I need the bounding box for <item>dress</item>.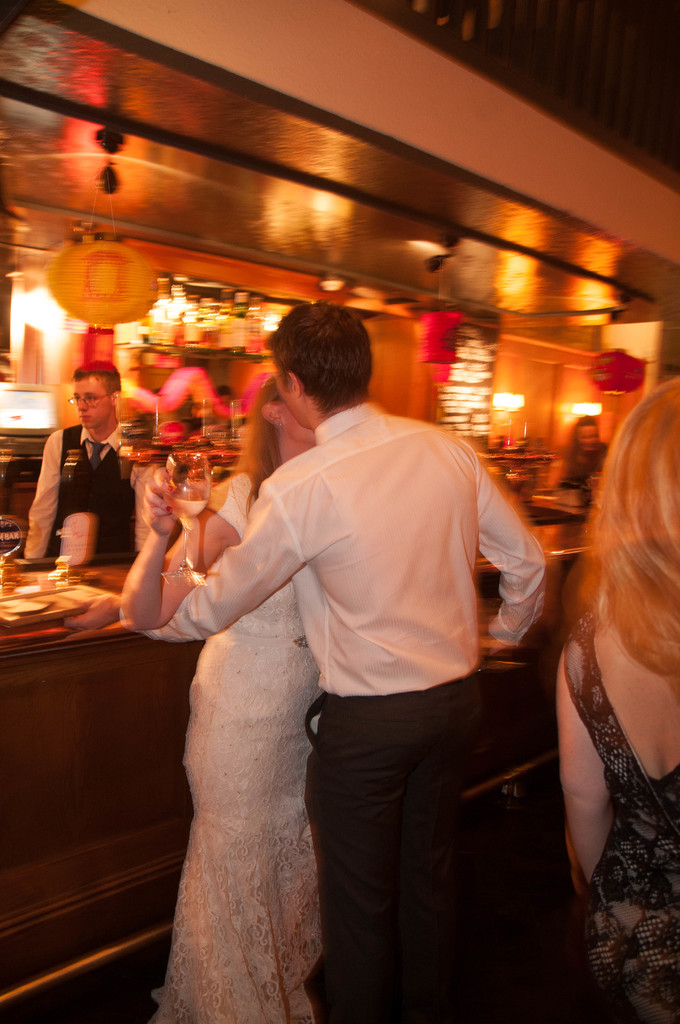
Here it is: (left=149, top=476, right=330, bottom=1023).
